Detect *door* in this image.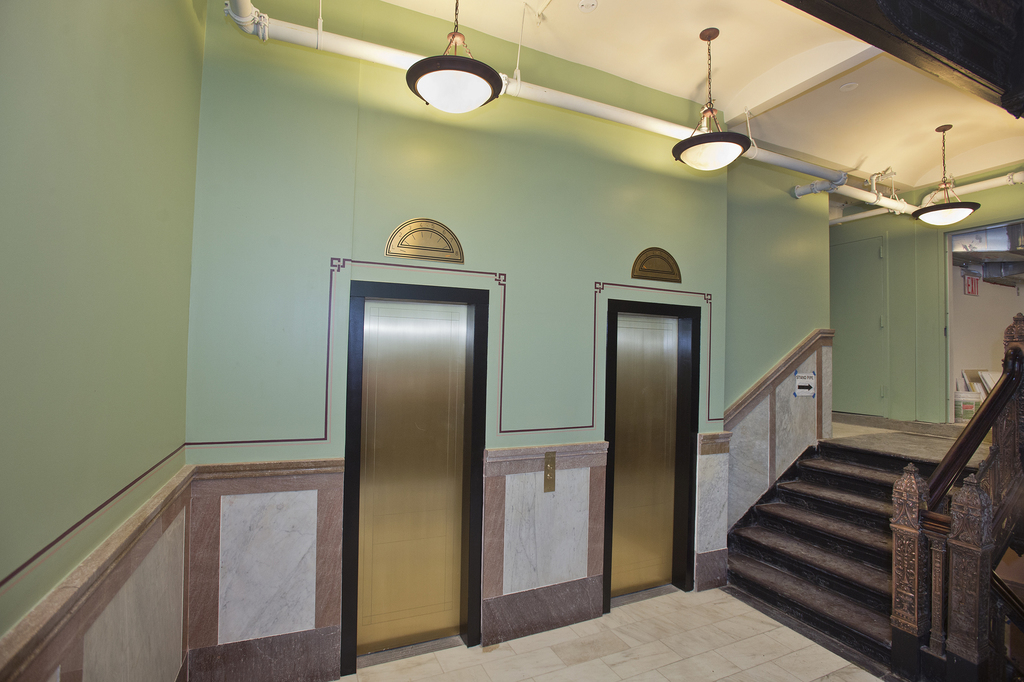
Detection: 605,296,689,594.
